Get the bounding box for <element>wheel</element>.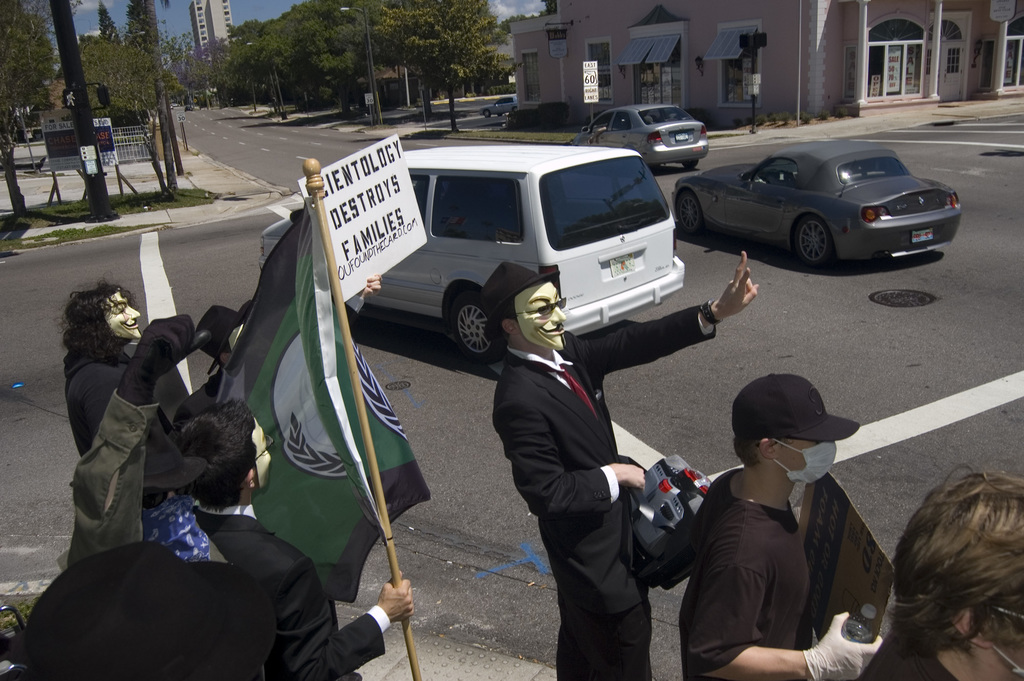
region(678, 189, 703, 234).
